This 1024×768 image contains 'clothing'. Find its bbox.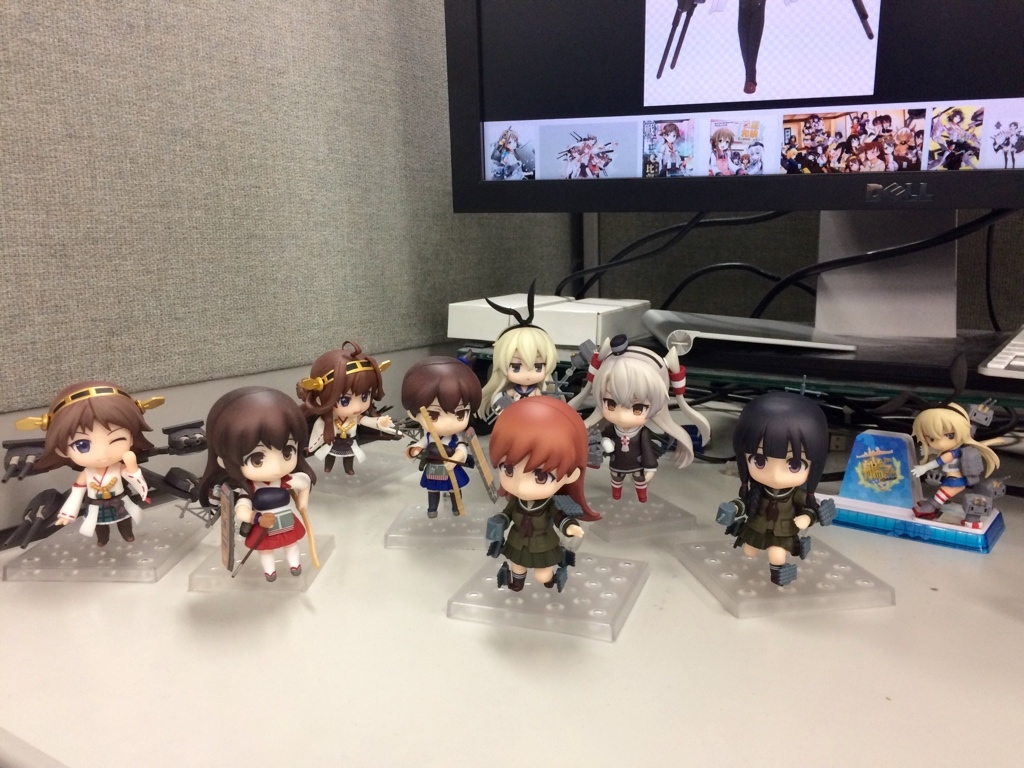
[931, 449, 972, 500].
